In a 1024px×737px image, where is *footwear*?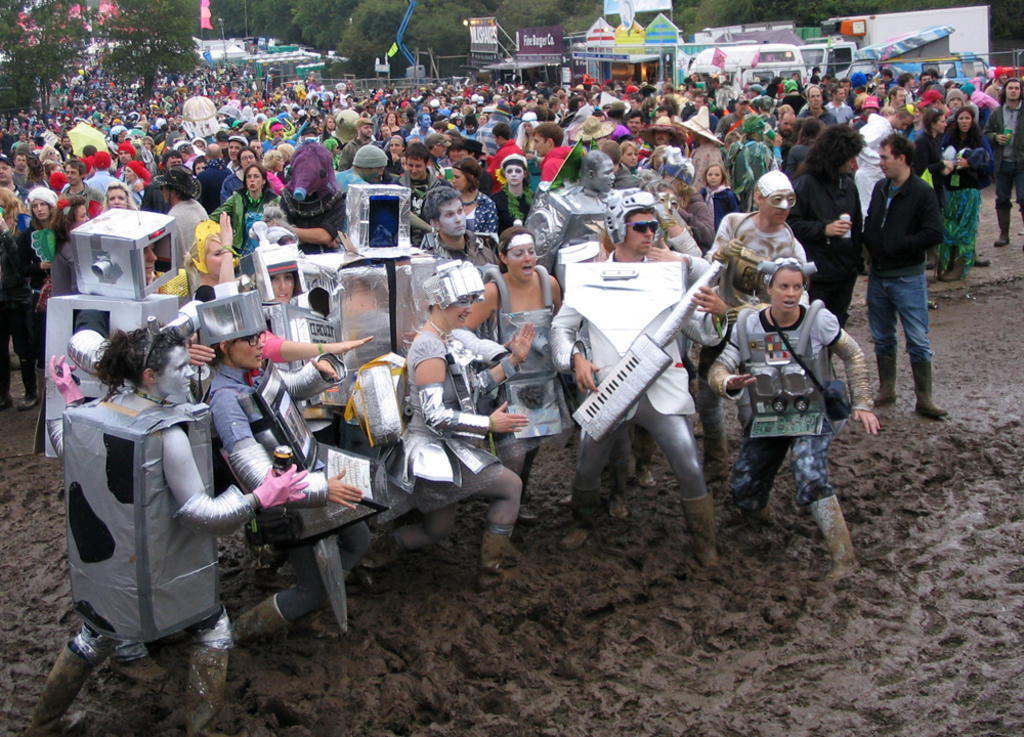
x1=702 y1=437 x2=727 y2=482.
